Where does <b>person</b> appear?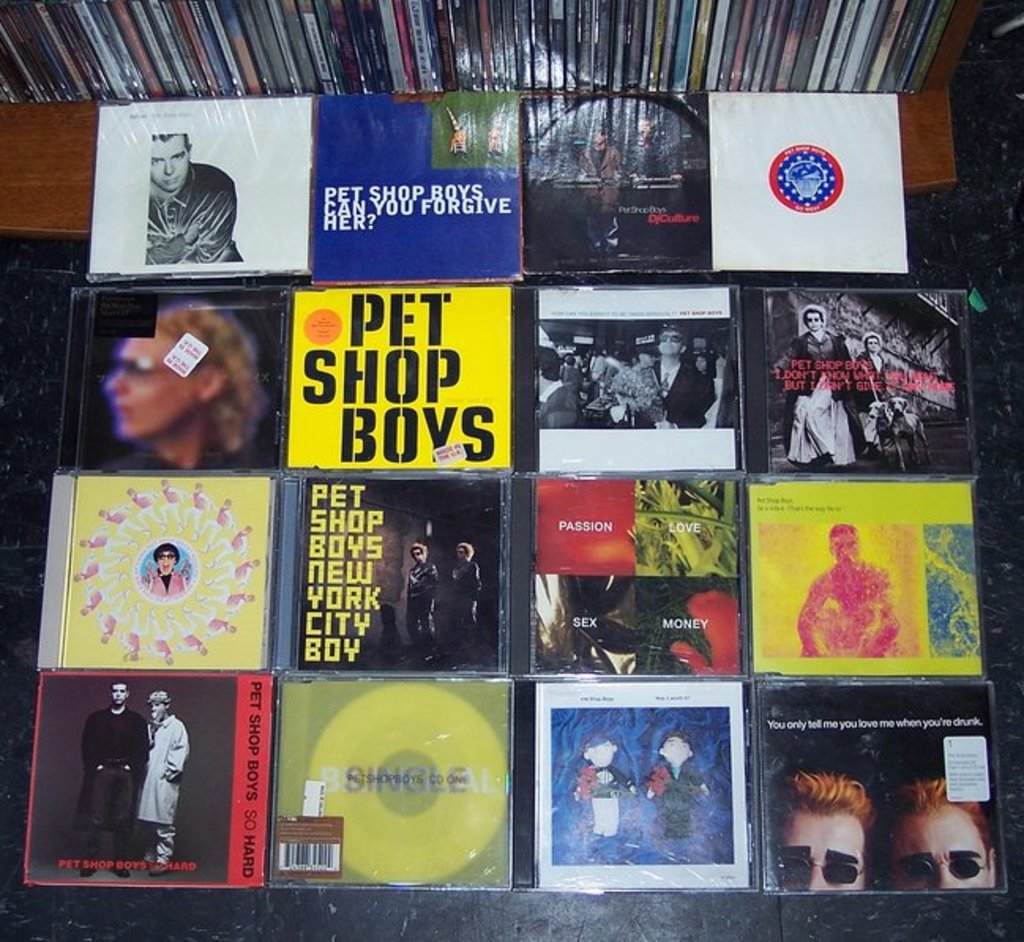
Appears at (x1=648, y1=323, x2=718, y2=426).
